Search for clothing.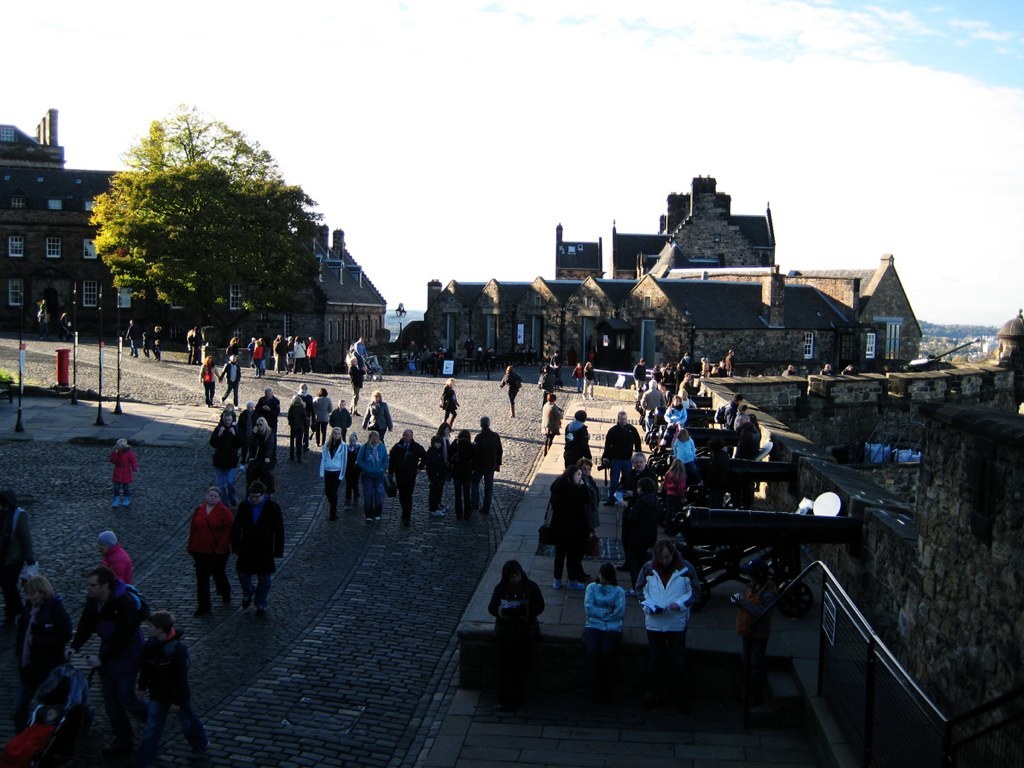
Found at select_region(665, 475, 684, 510).
